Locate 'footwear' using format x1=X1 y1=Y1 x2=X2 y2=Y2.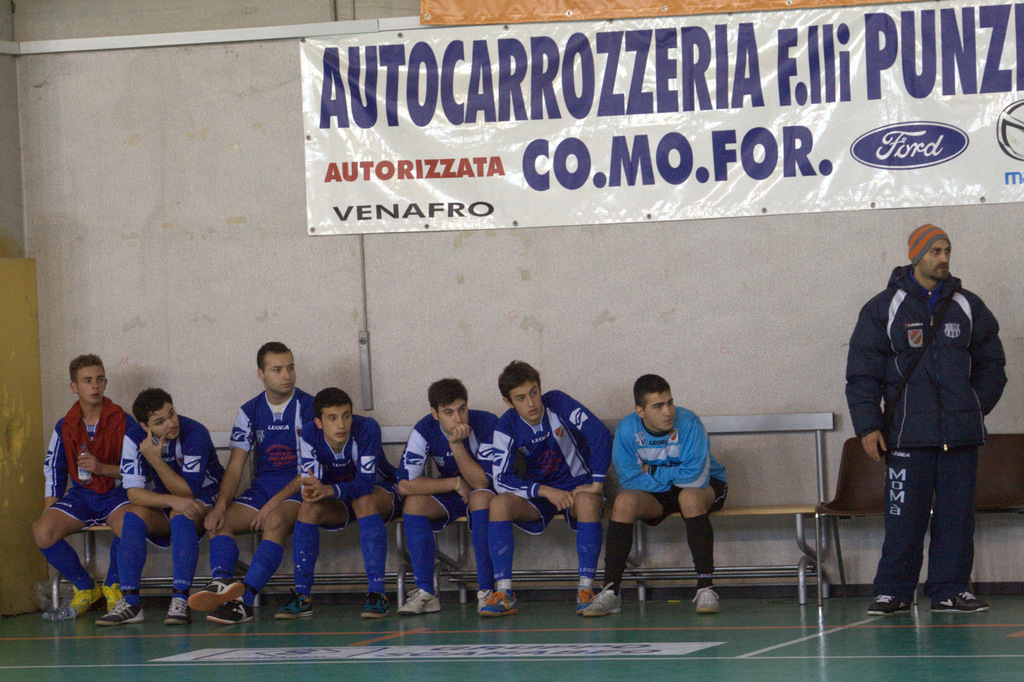
x1=275 y1=590 x2=315 y2=619.
